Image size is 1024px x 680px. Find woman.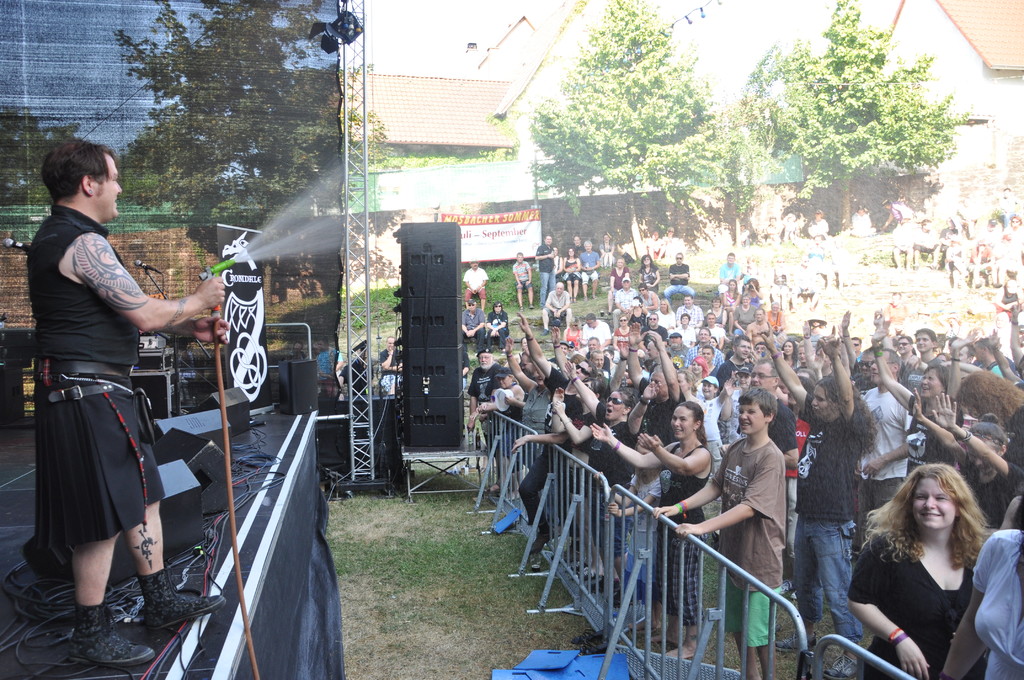
(left=564, top=314, right=588, bottom=349).
